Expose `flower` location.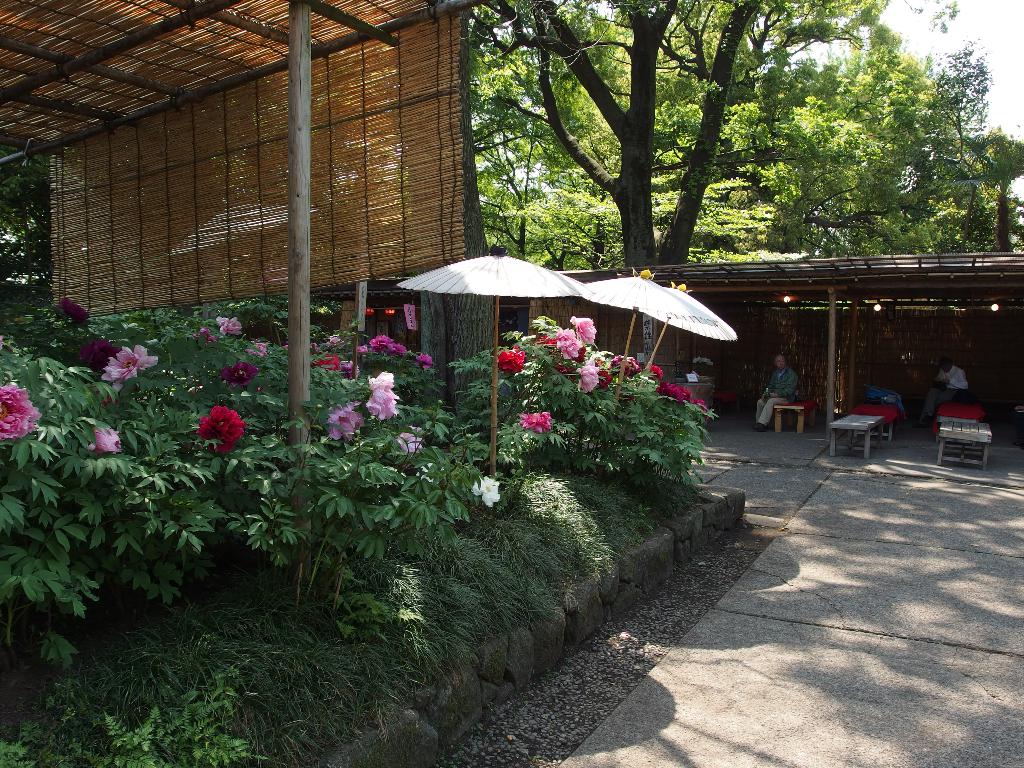
Exposed at crop(396, 427, 423, 452).
